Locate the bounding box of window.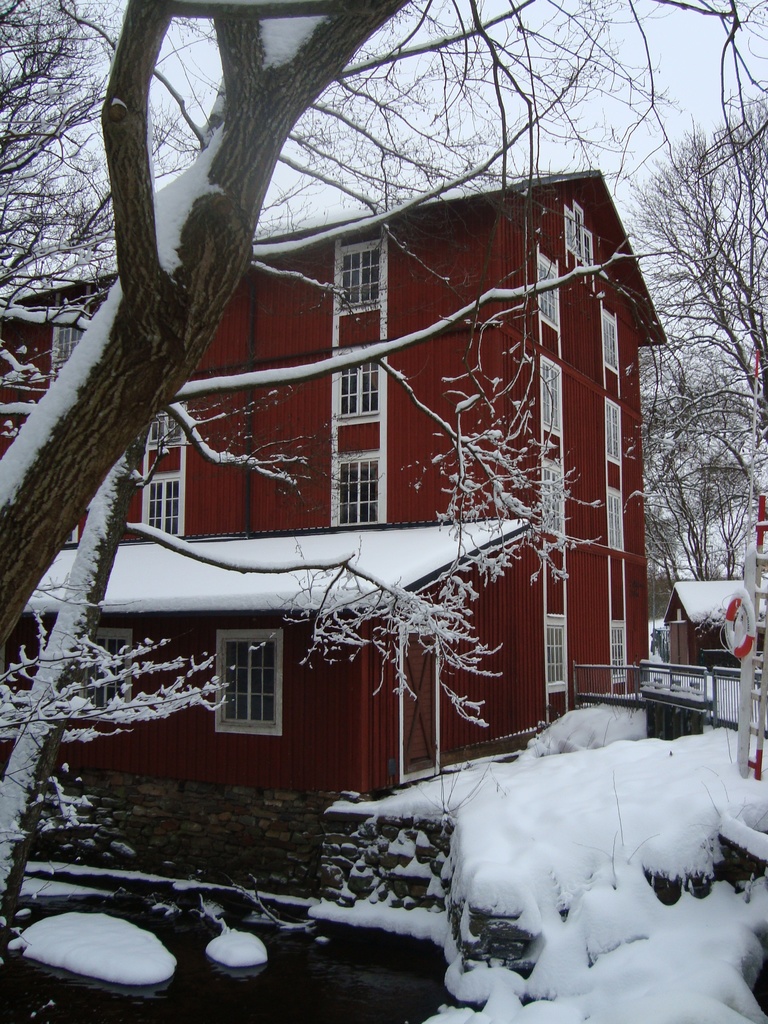
Bounding box: <region>602, 393, 621, 465</region>.
